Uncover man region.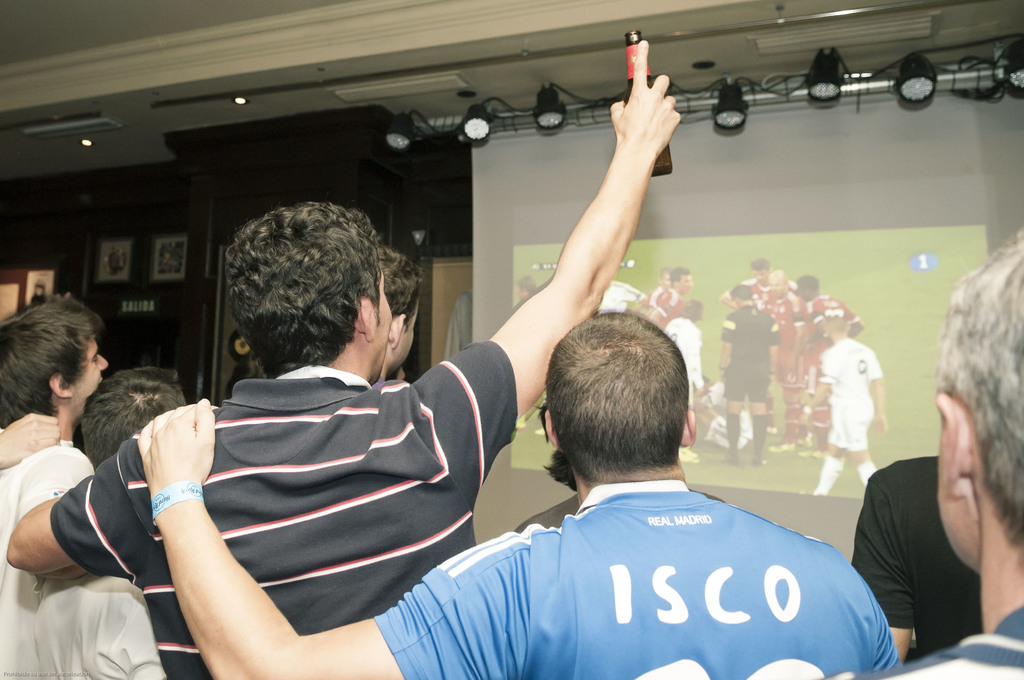
Uncovered: 808/318/886/493.
